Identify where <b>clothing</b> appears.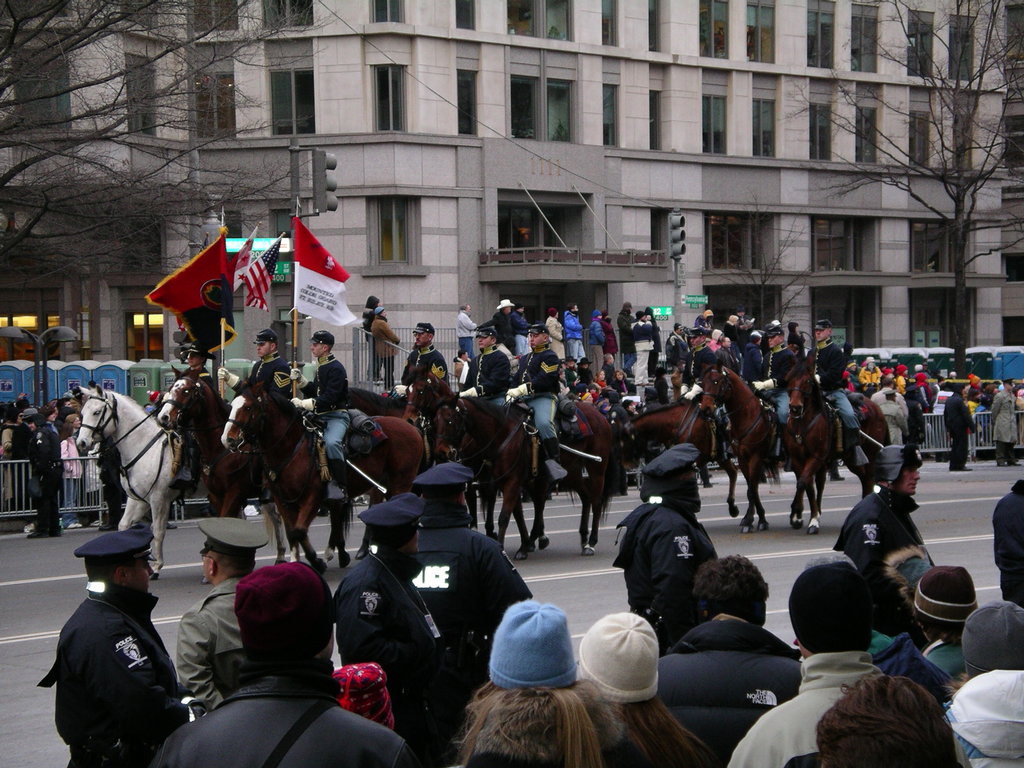
Appears at 399,341,453,397.
